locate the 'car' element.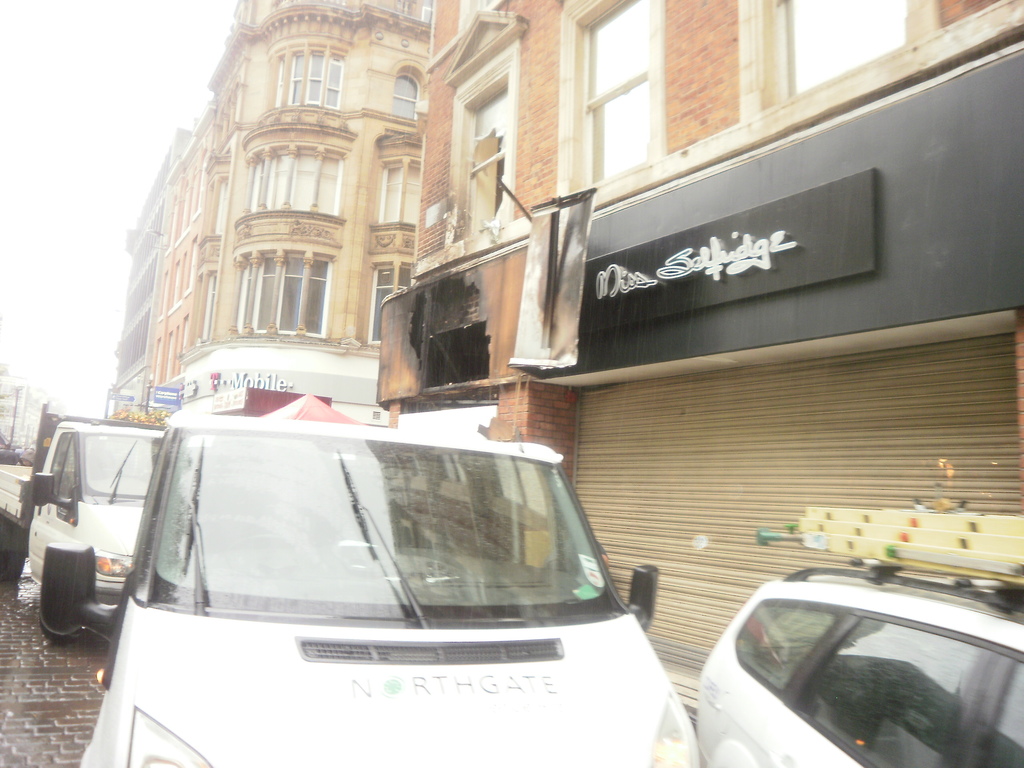
Element bbox: Rect(695, 561, 1023, 767).
